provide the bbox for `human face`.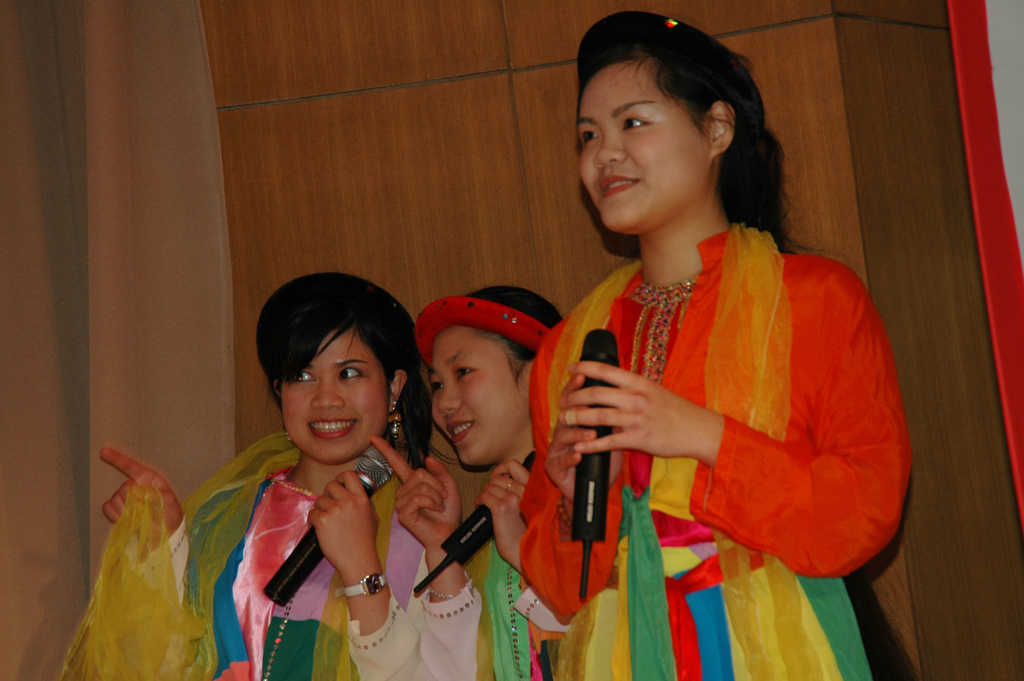
locate(572, 62, 707, 229).
